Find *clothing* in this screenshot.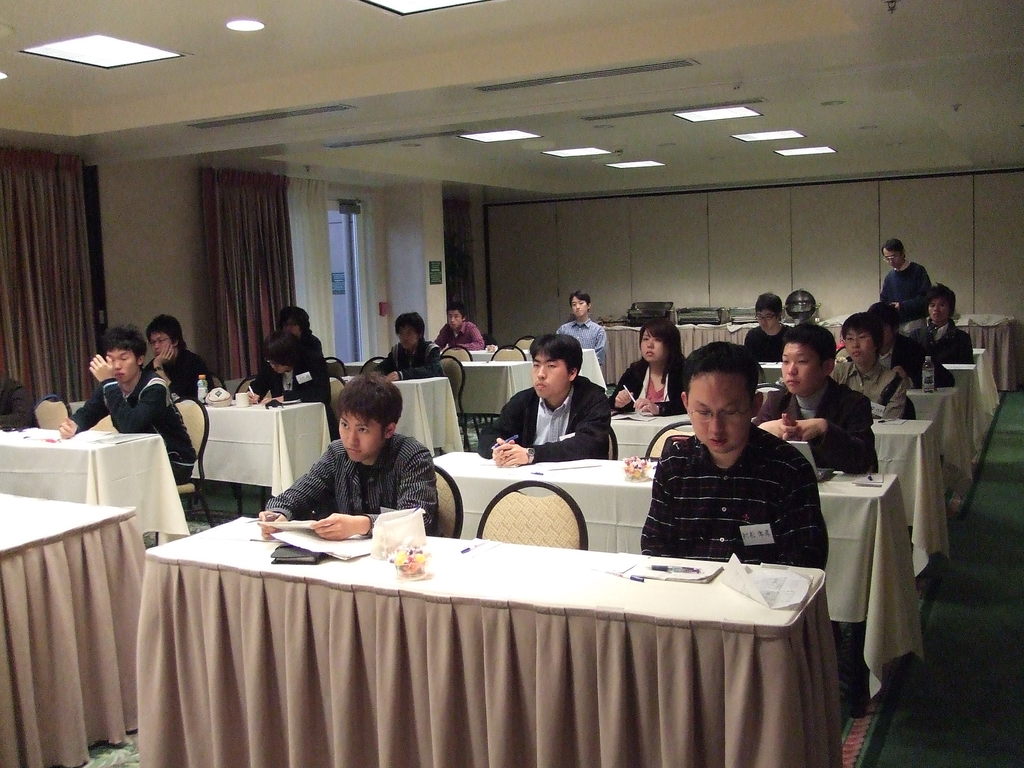
The bounding box for *clothing* is <bbox>607, 349, 687, 418</bbox>.
